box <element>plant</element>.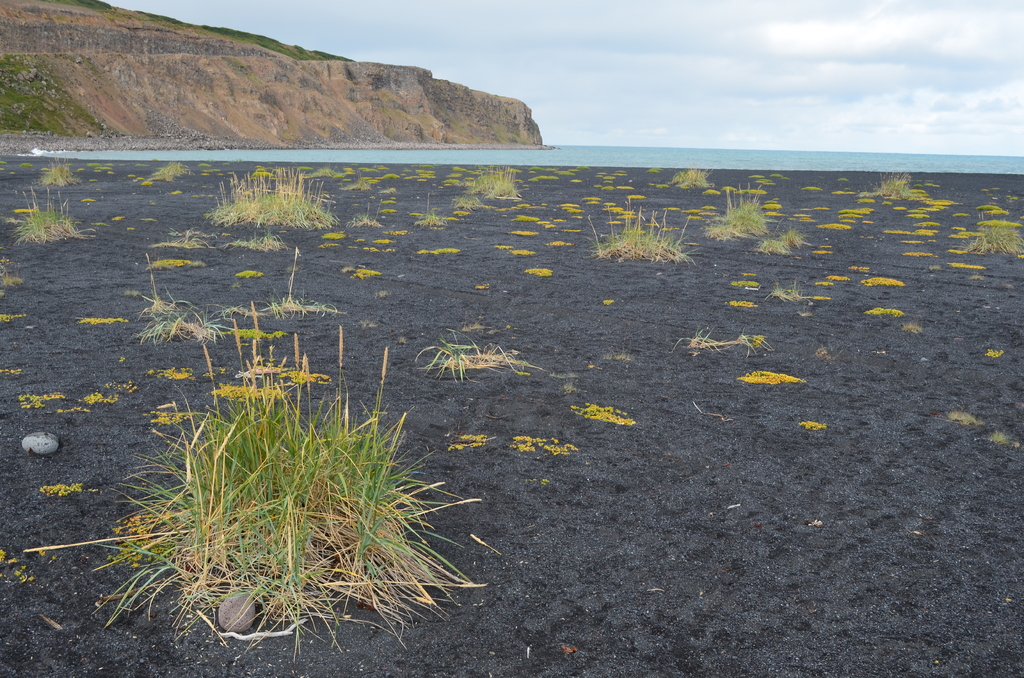
BBox(756, 238, 792, 255).
